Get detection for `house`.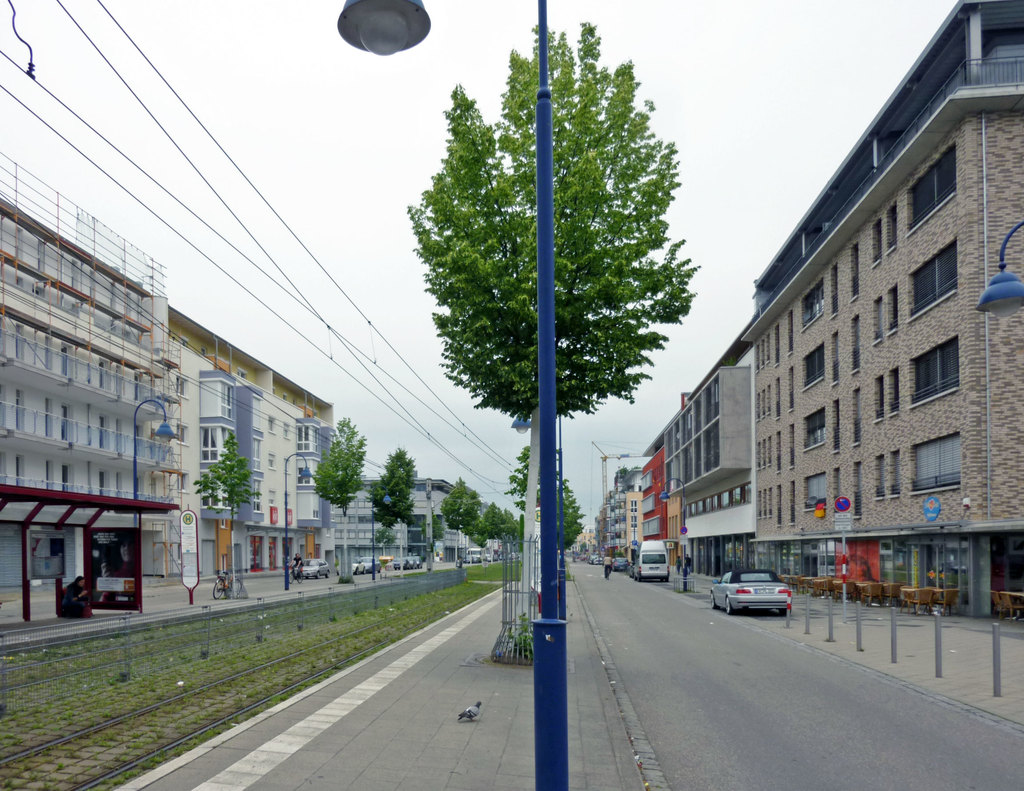
Detection: box(646, 338, 753, 594).
